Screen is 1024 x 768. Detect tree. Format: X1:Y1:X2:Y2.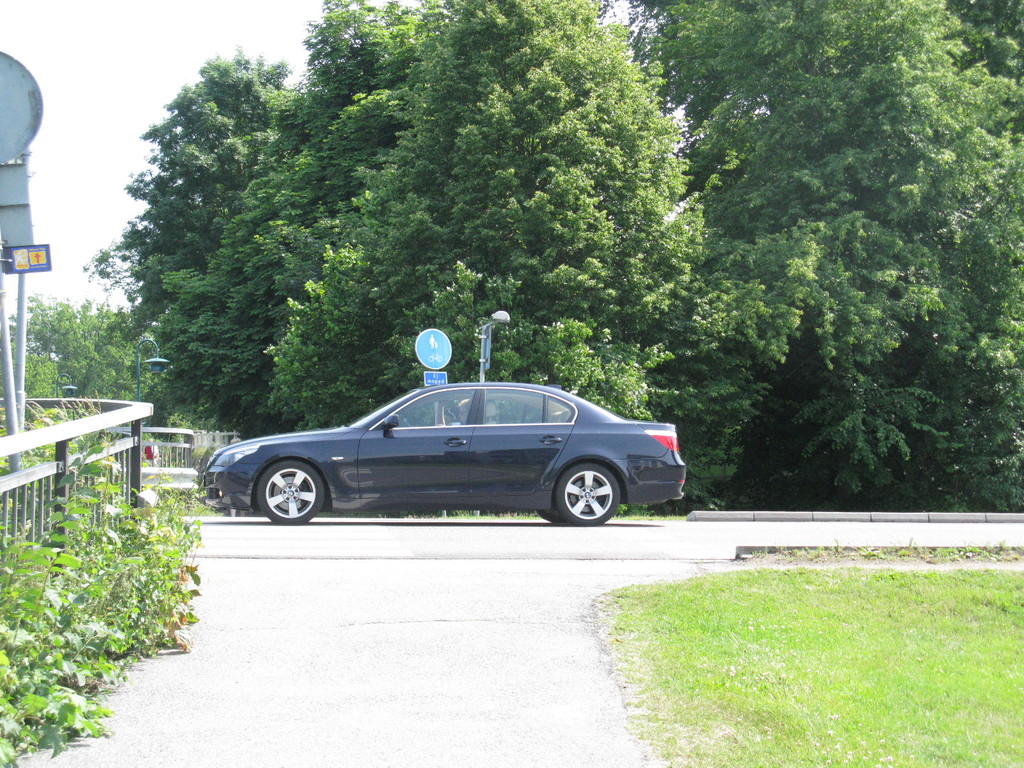
69:298:125:419.
